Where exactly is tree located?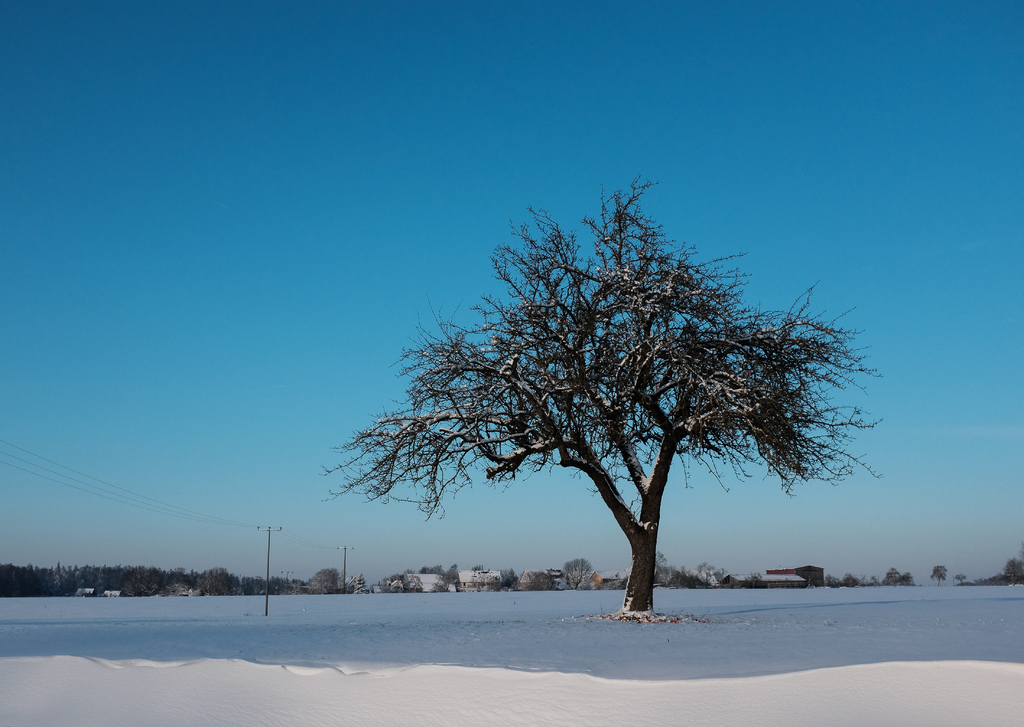
Its bounding box is box=[321, 170, 881, 607].
